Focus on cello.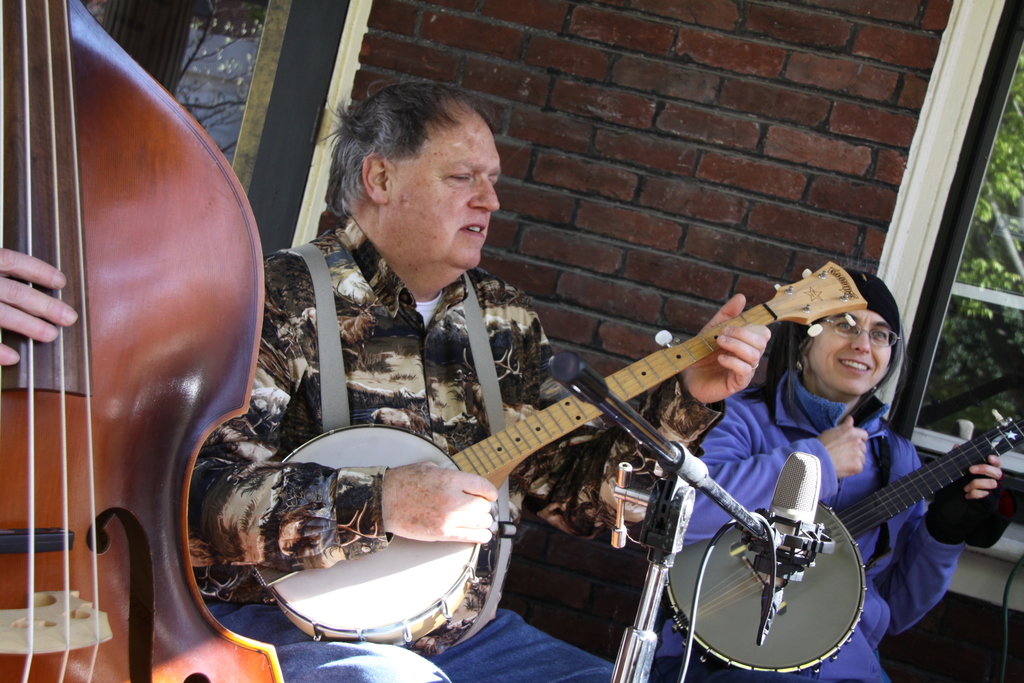
Focused at <region>0, 0, 291, 682</region>.
